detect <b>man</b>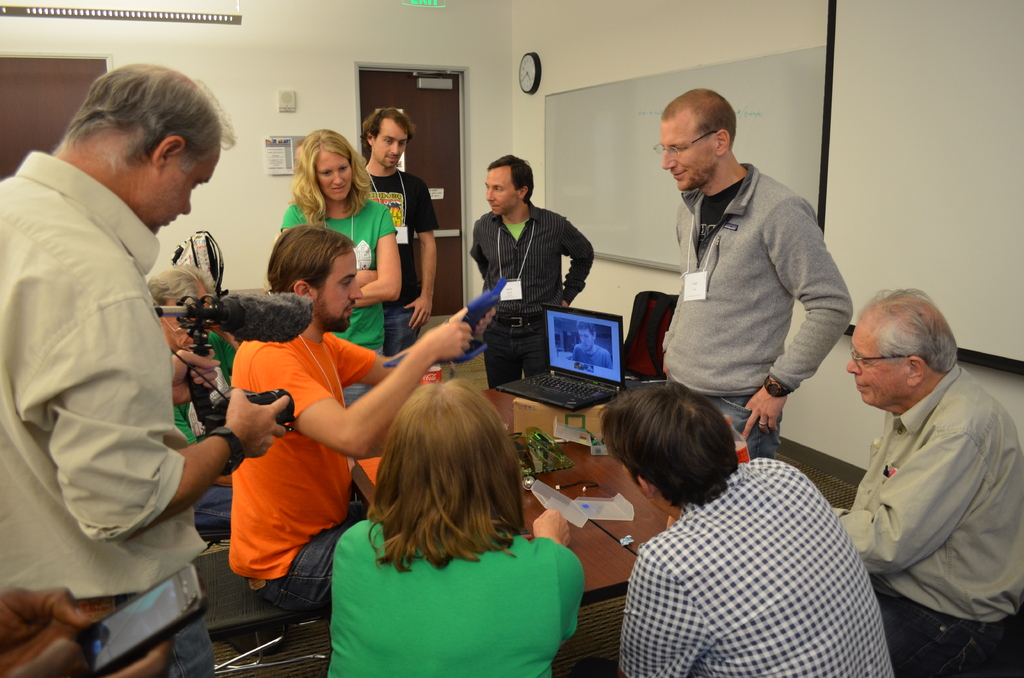
470:152:593:391
